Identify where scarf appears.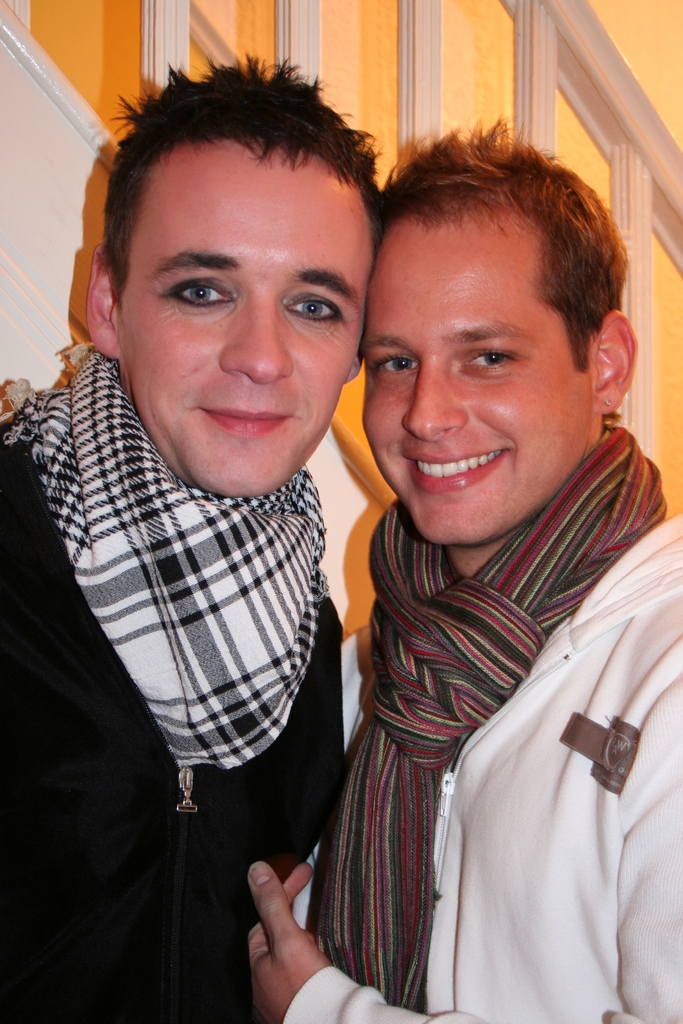
Appears at (0, 337, 339, 772).
